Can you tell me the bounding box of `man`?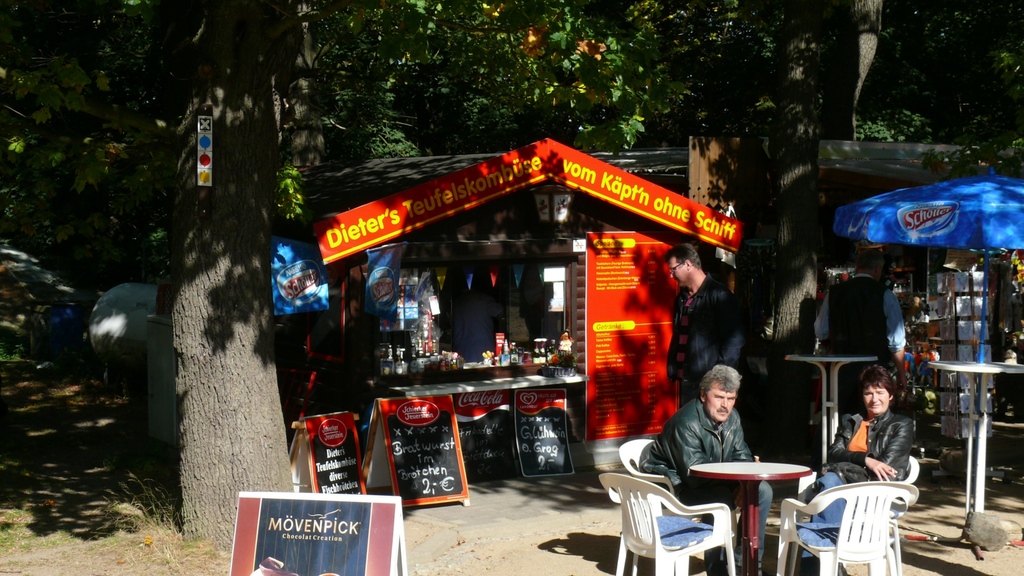
box=[643, 367, 753, 572].
